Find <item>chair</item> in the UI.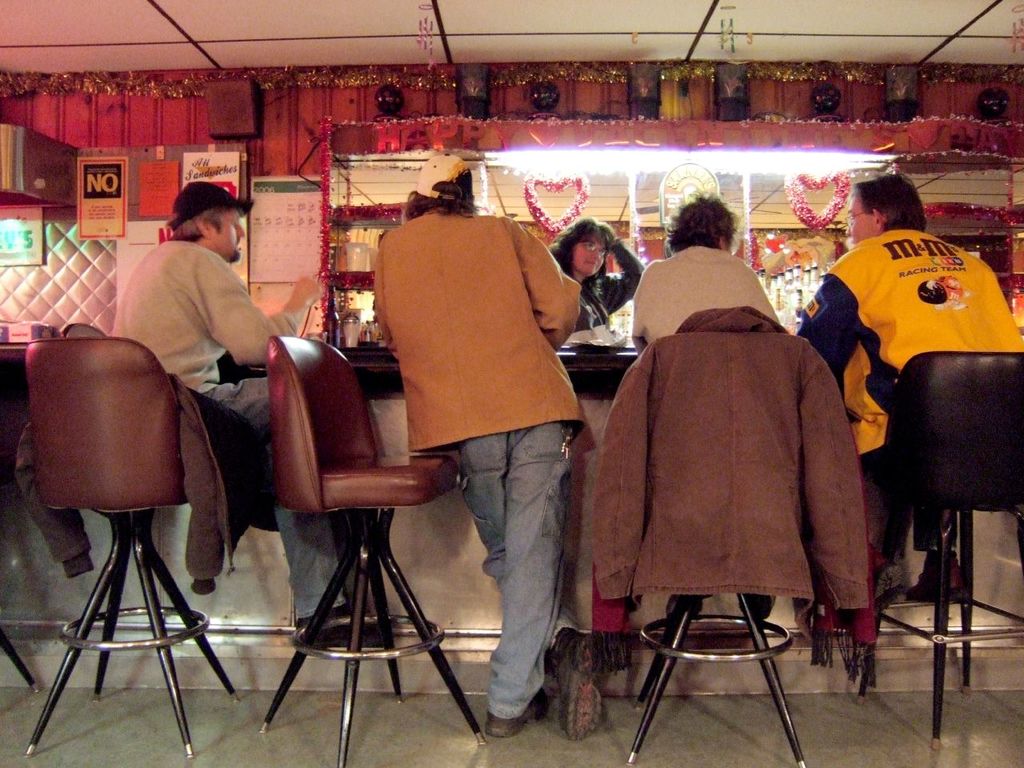
UI element at 248, 315, 478, 758.
